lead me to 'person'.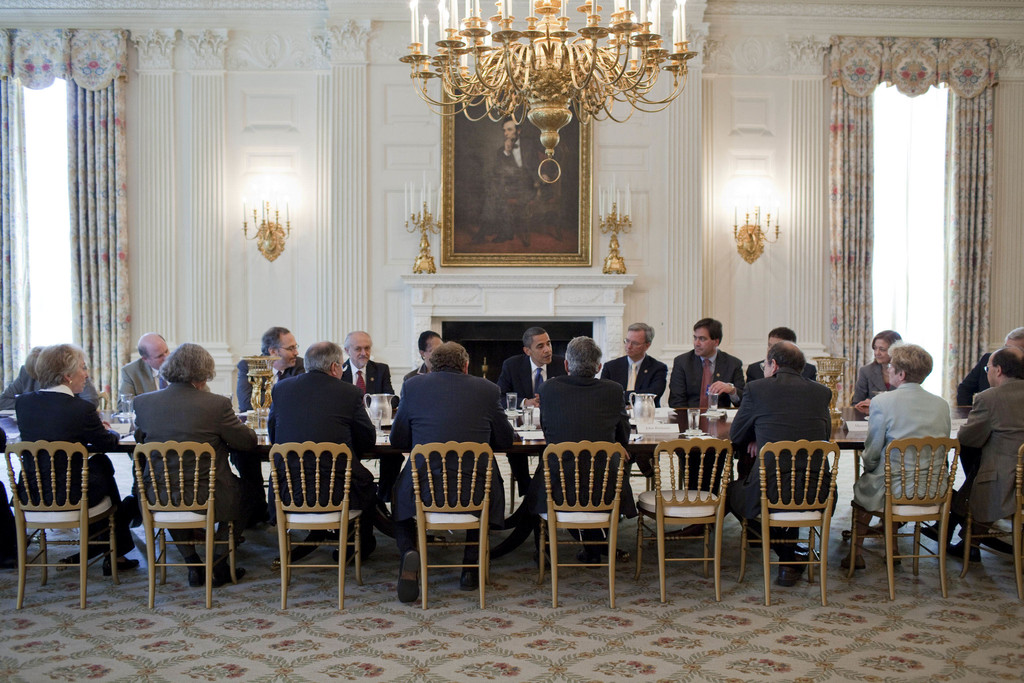
Lead to <region>336, 329, 401, 393</region>.
